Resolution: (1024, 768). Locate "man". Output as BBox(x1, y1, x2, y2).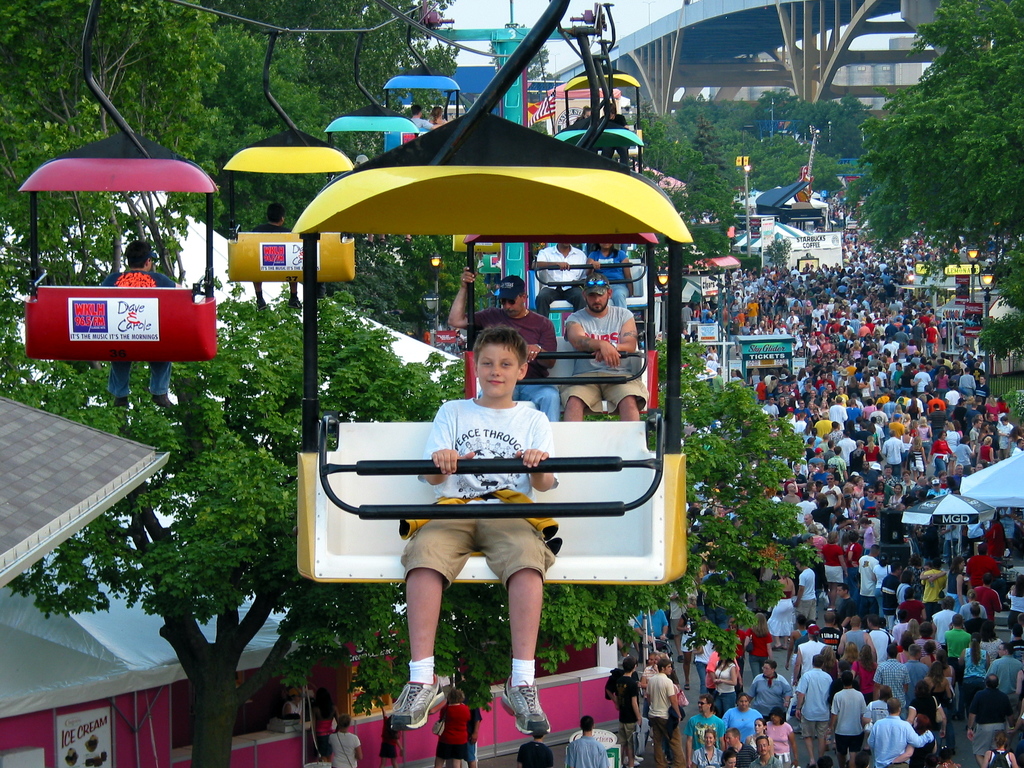
BBox(832, 584, 856, 625).
